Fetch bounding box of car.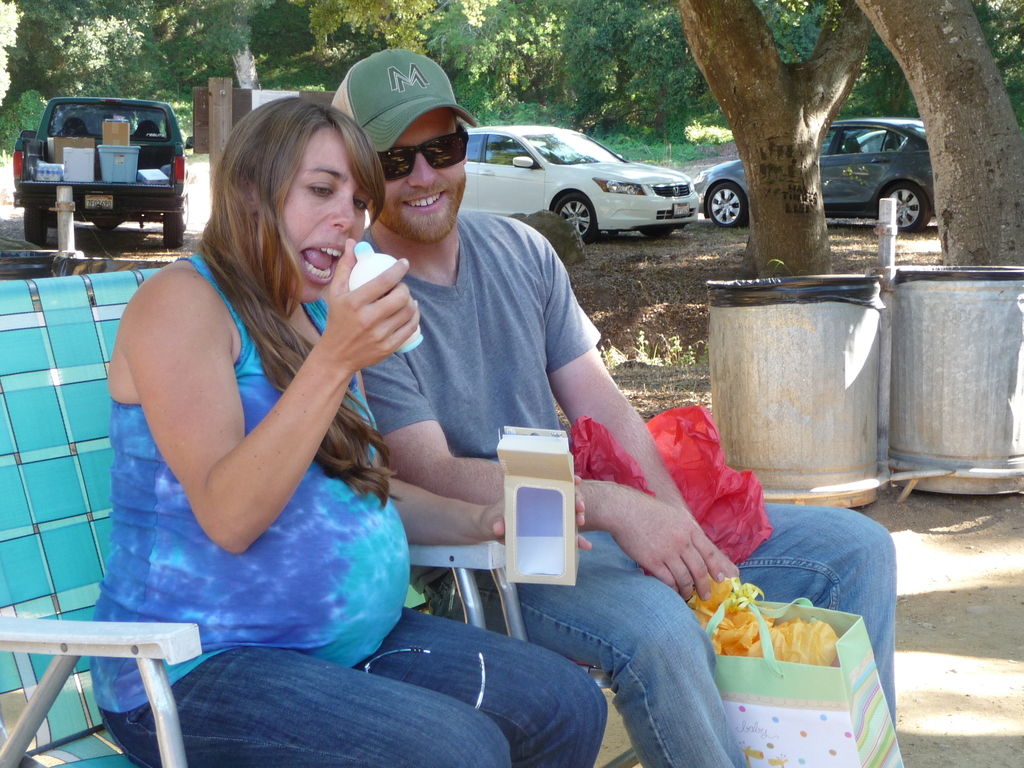
Bbox: (left=693, top=118, right=940, bottom=233).
